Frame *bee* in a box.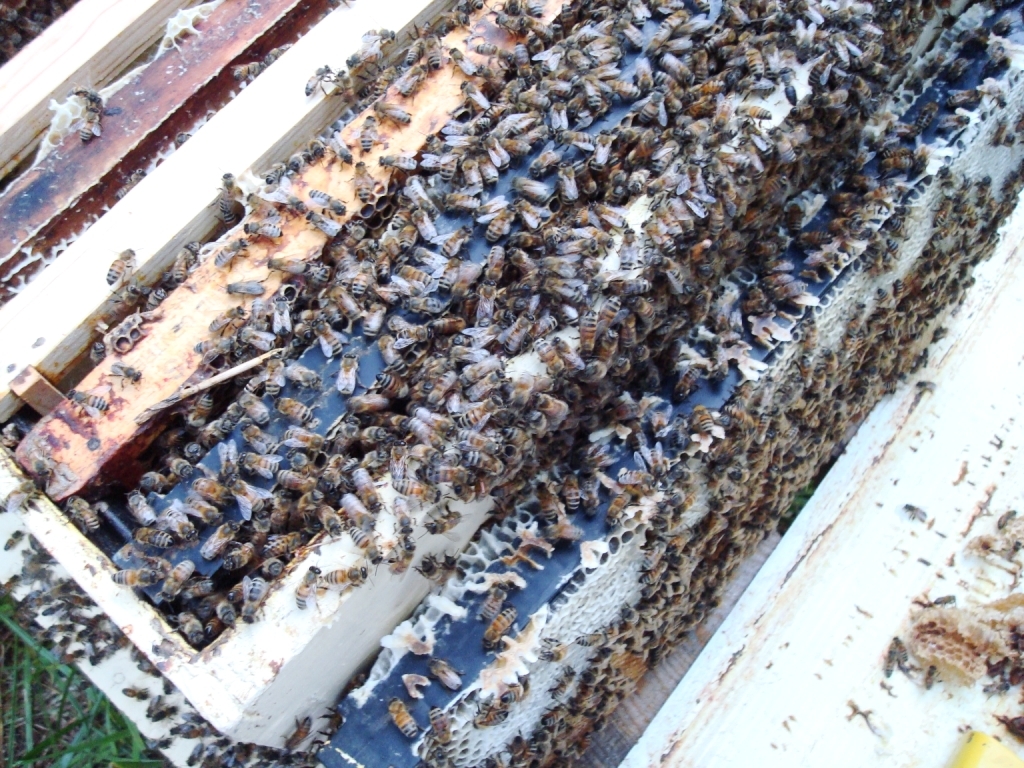
<region>290, 494, 323, 533</region>.
